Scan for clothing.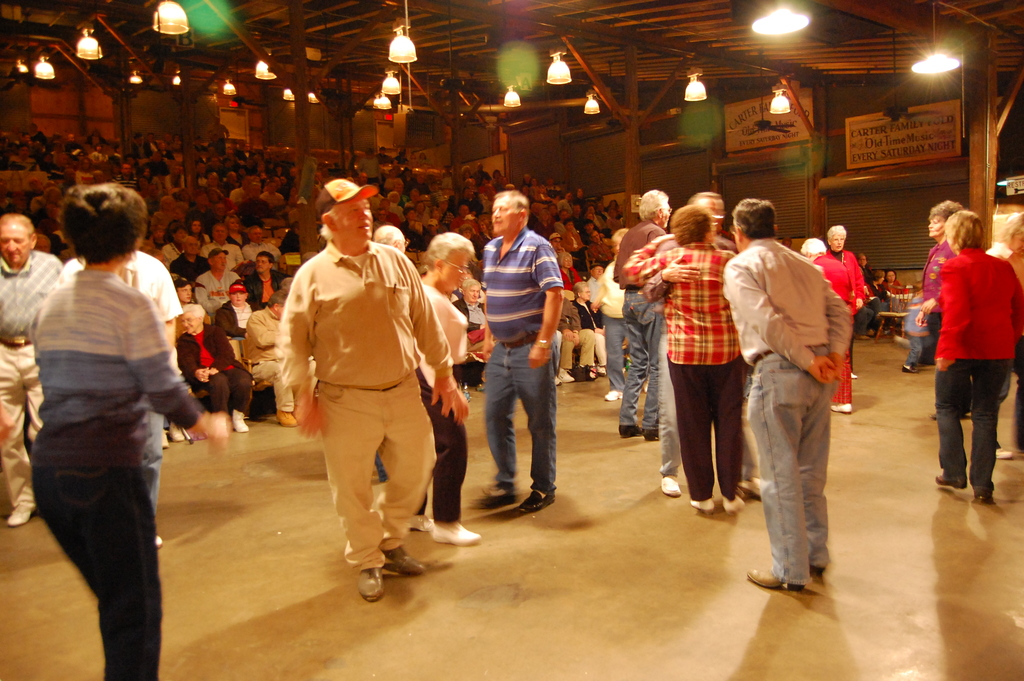
Scan result: [left=278, top=214, right=454, bottom=561].
